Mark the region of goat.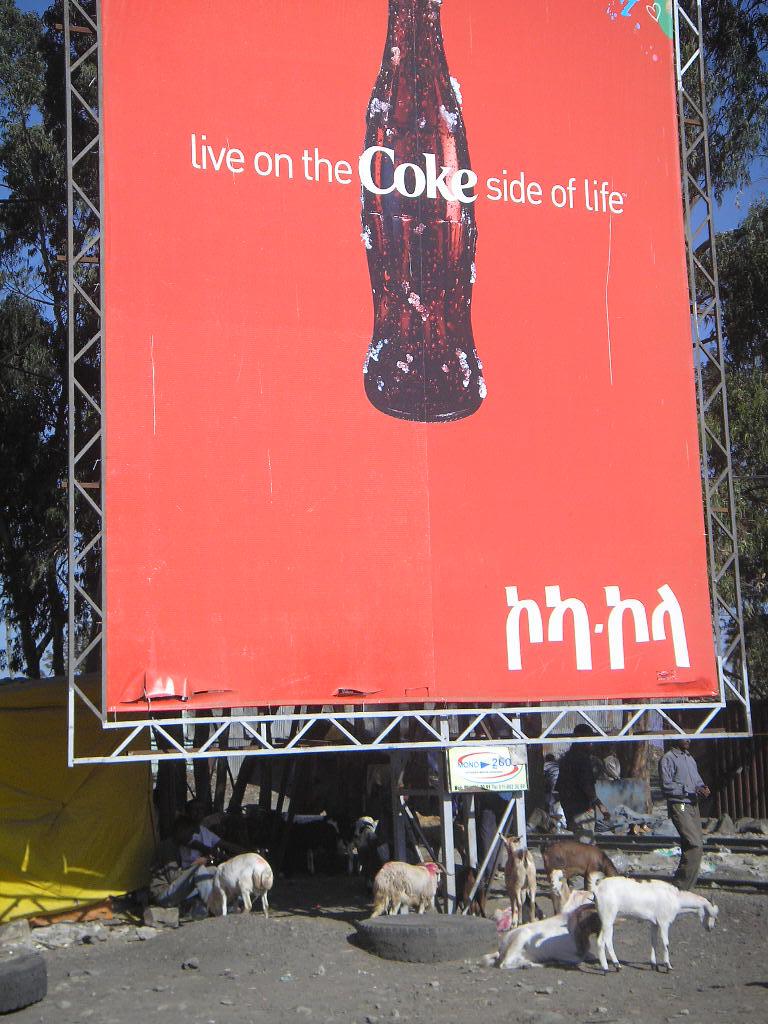
Region: region(208, 852, 271, 923).
